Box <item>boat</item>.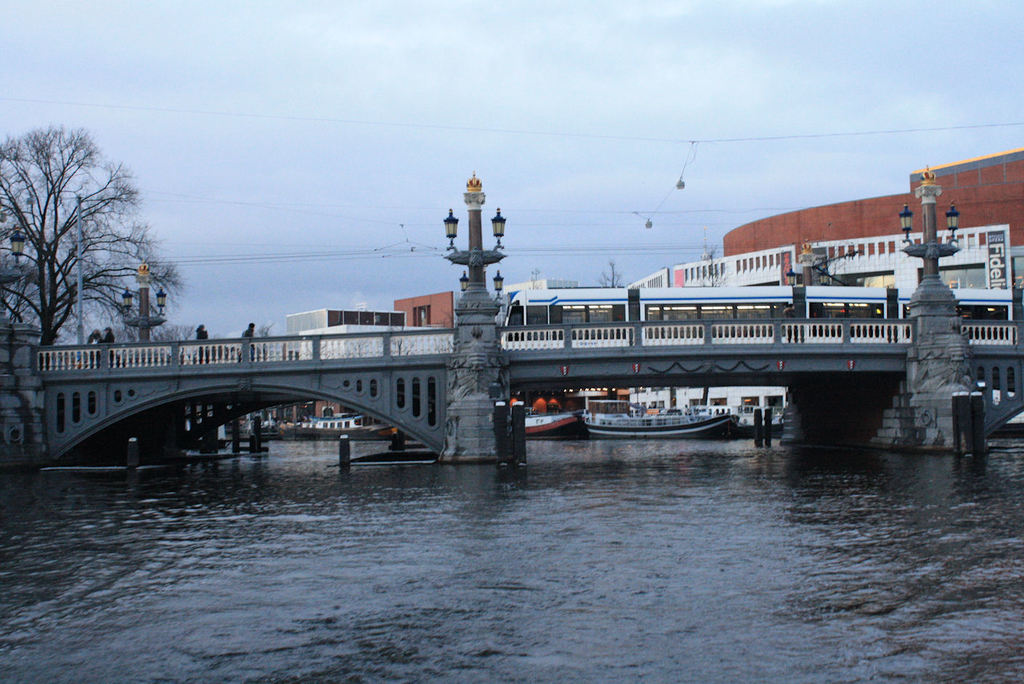
{"x1": 290, "y1": 412, "x2": 399, "y2": 441}.
